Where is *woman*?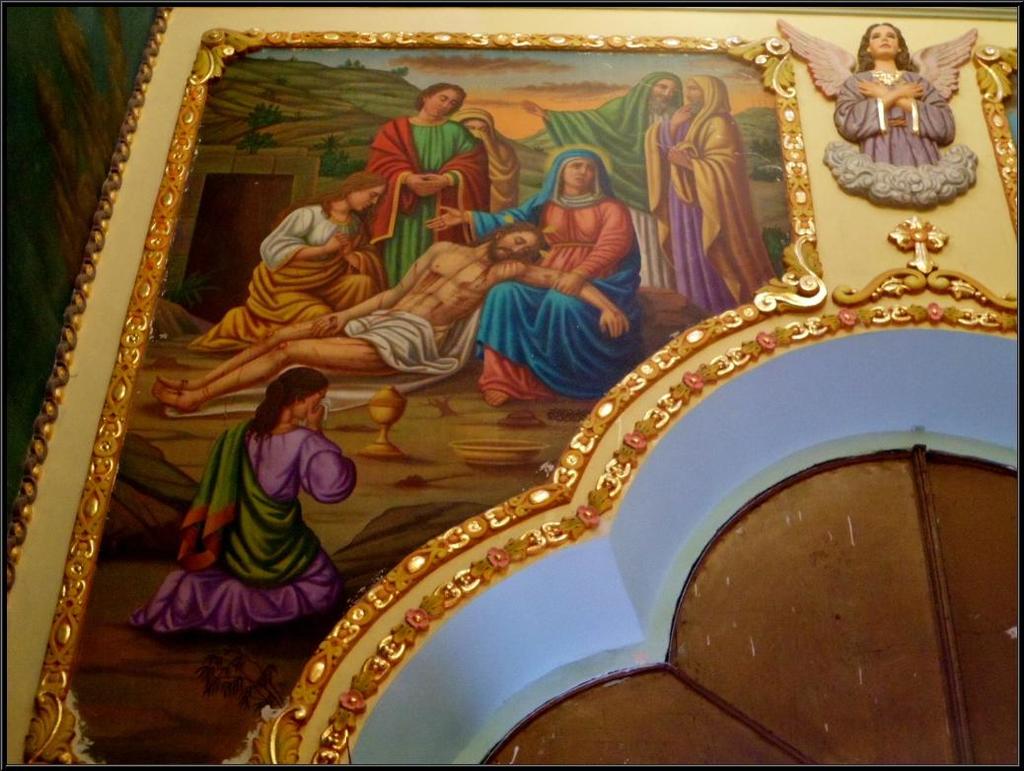
select_region(148, 372, 373, 641).
